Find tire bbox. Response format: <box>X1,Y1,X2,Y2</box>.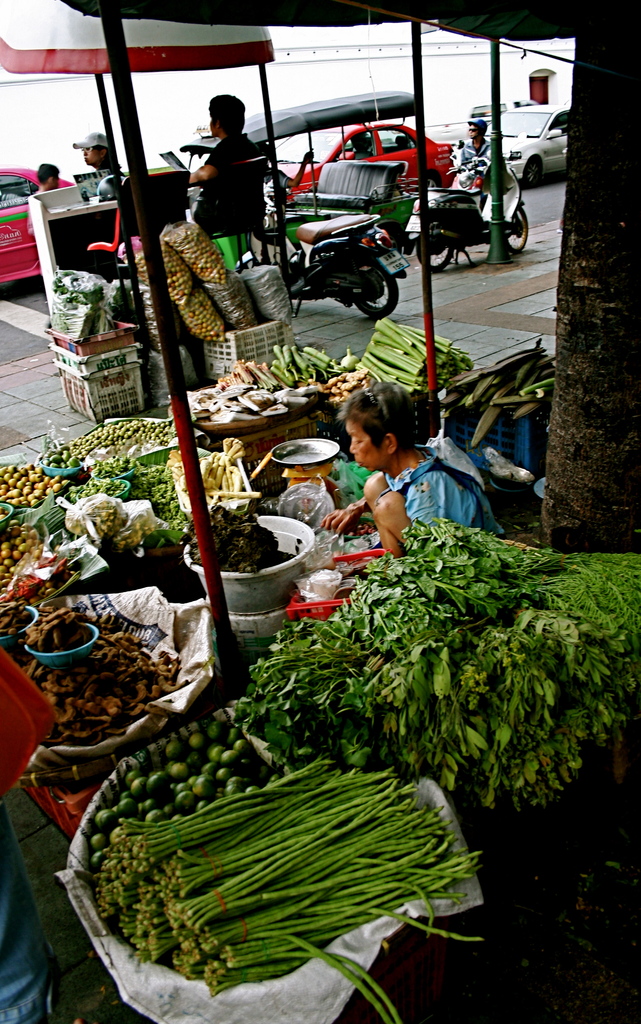
<box>500,201,531,250</box>.
